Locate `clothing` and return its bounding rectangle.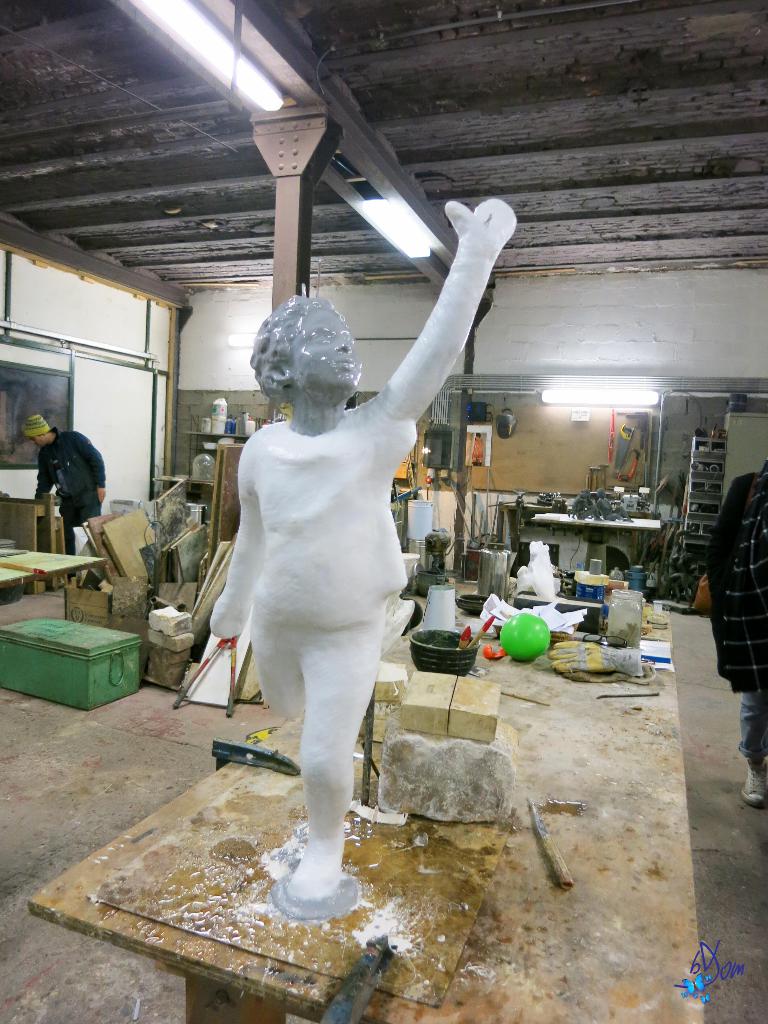
[x1=41, y1=430, x2=108, y2=556].
